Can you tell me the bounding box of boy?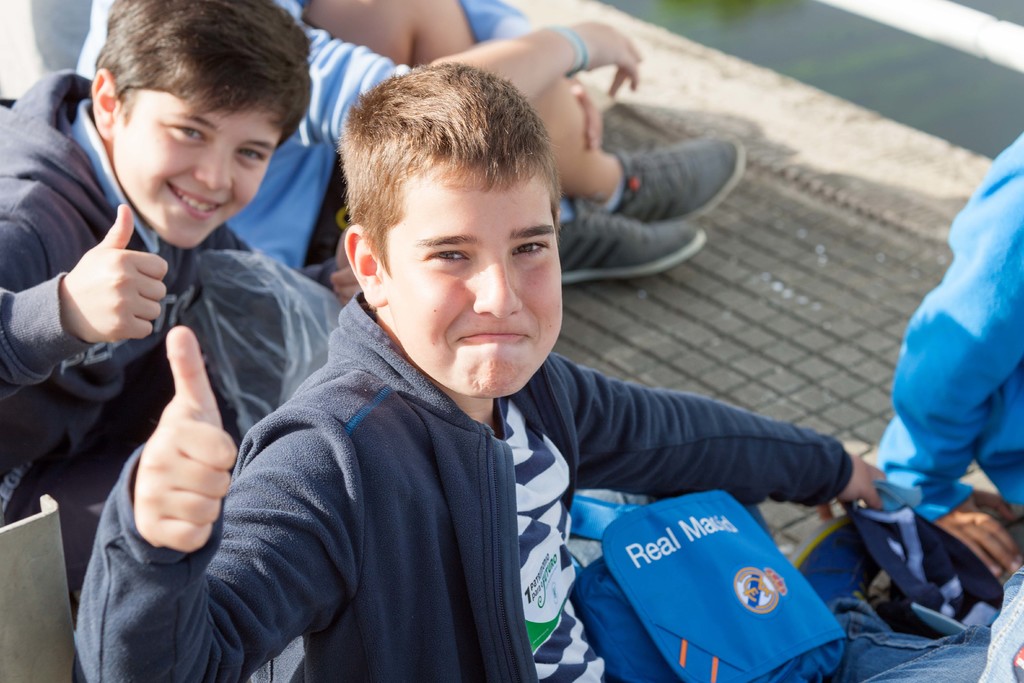
locate(68, 63, 899, 682).
